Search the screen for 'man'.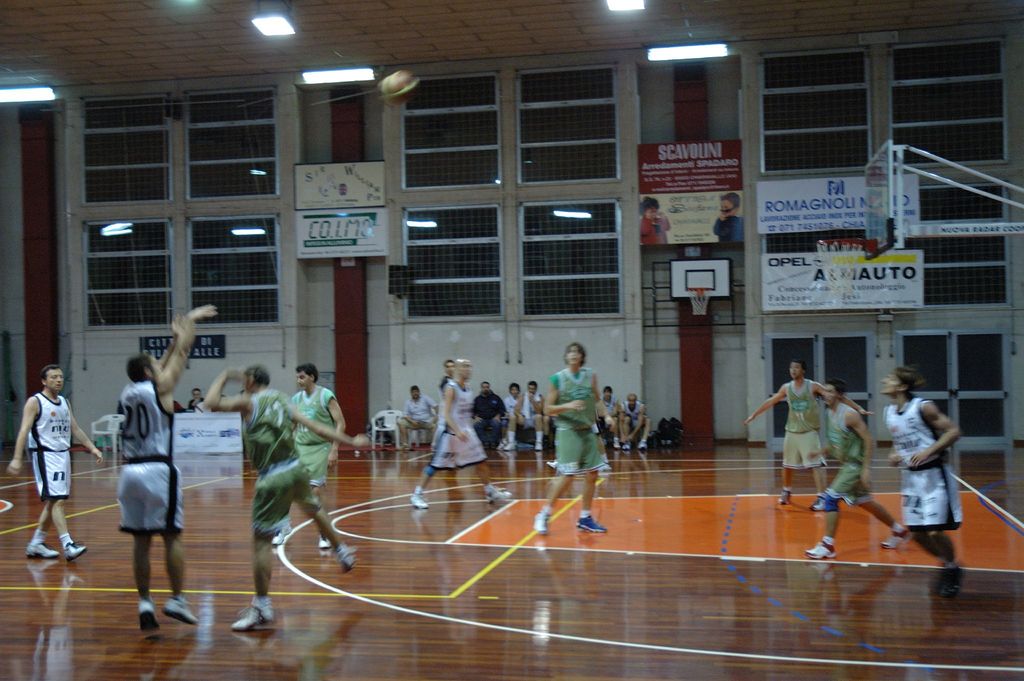
Found at box(803, 392, 916, 563).
